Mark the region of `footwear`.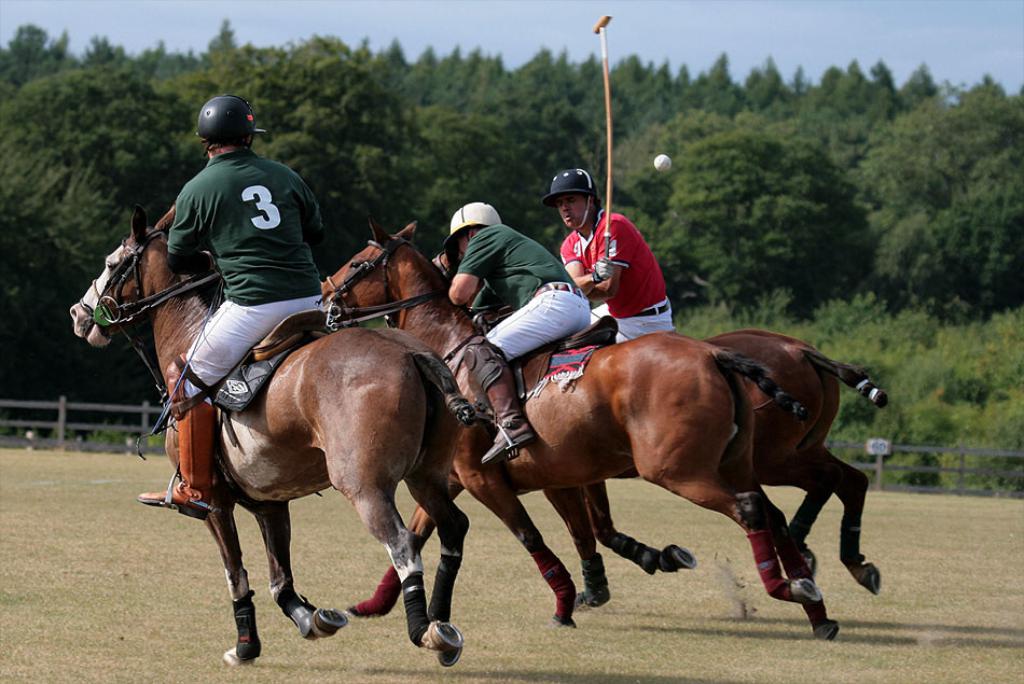
Region: <region>136, 395, 218, 525</region>.
